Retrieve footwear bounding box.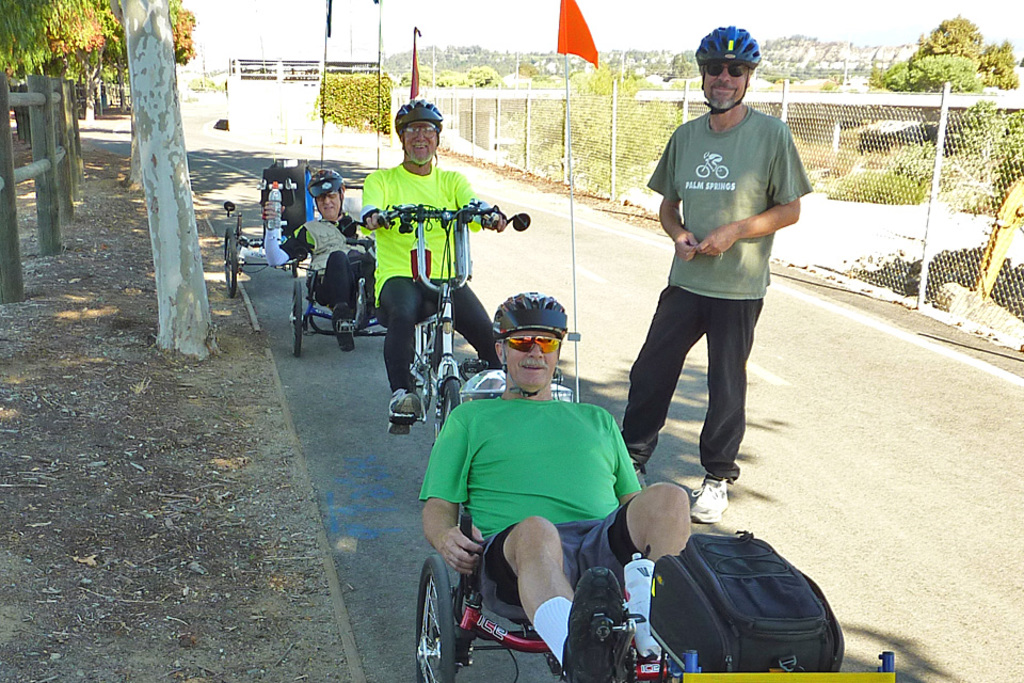
Bounding box: pyautogui.locateOnScreen(383, 394, 422, 436).
